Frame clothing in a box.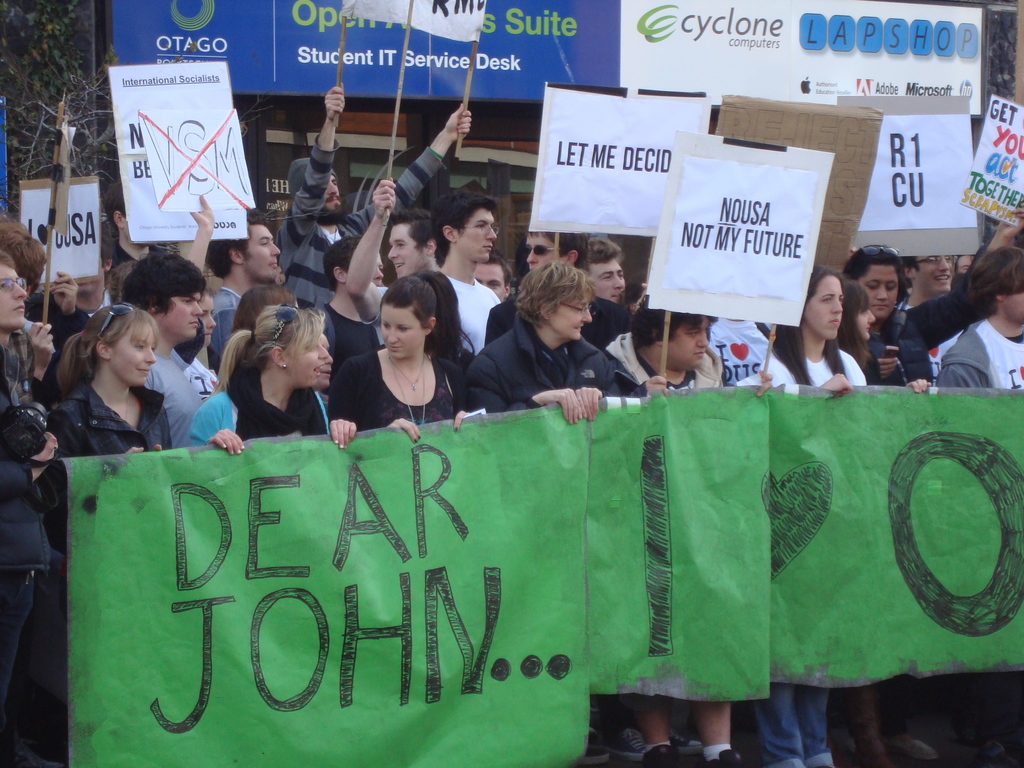
[187, 362, 329, 450].
